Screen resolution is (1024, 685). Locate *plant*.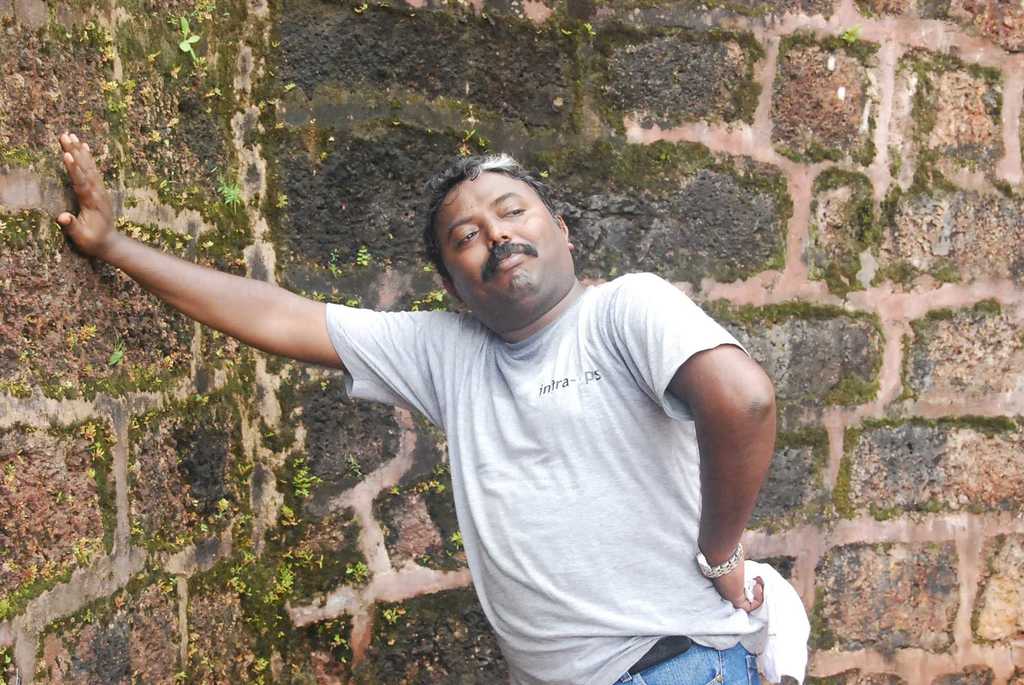
box(280, 503, 301, 526).
